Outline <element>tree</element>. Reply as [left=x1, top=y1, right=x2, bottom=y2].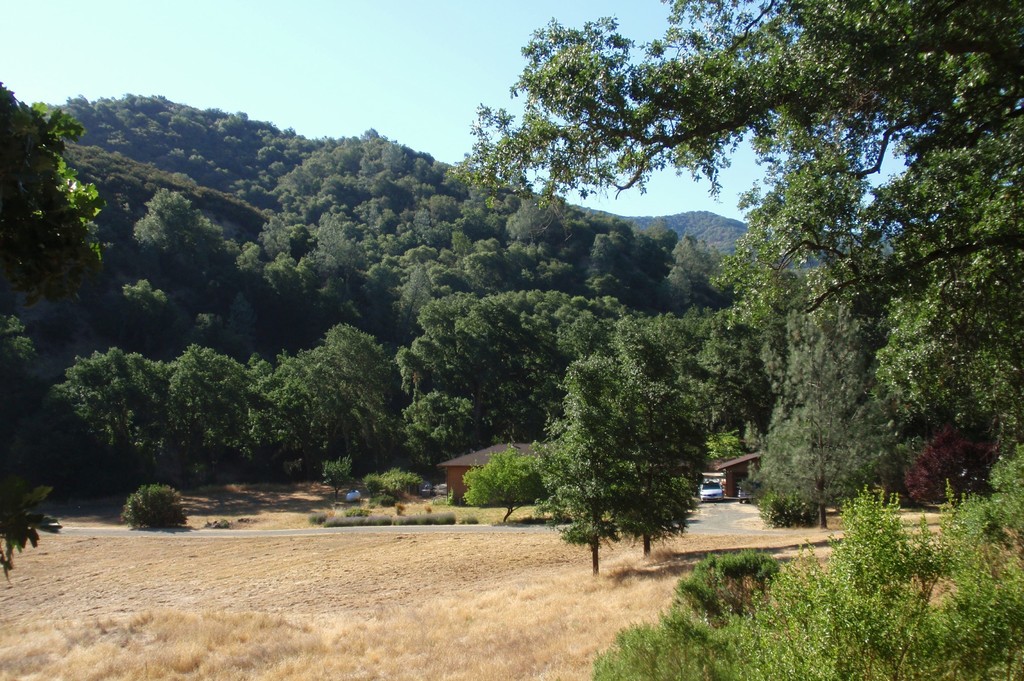
[left=756, top=408, right=875, bottom=531].
